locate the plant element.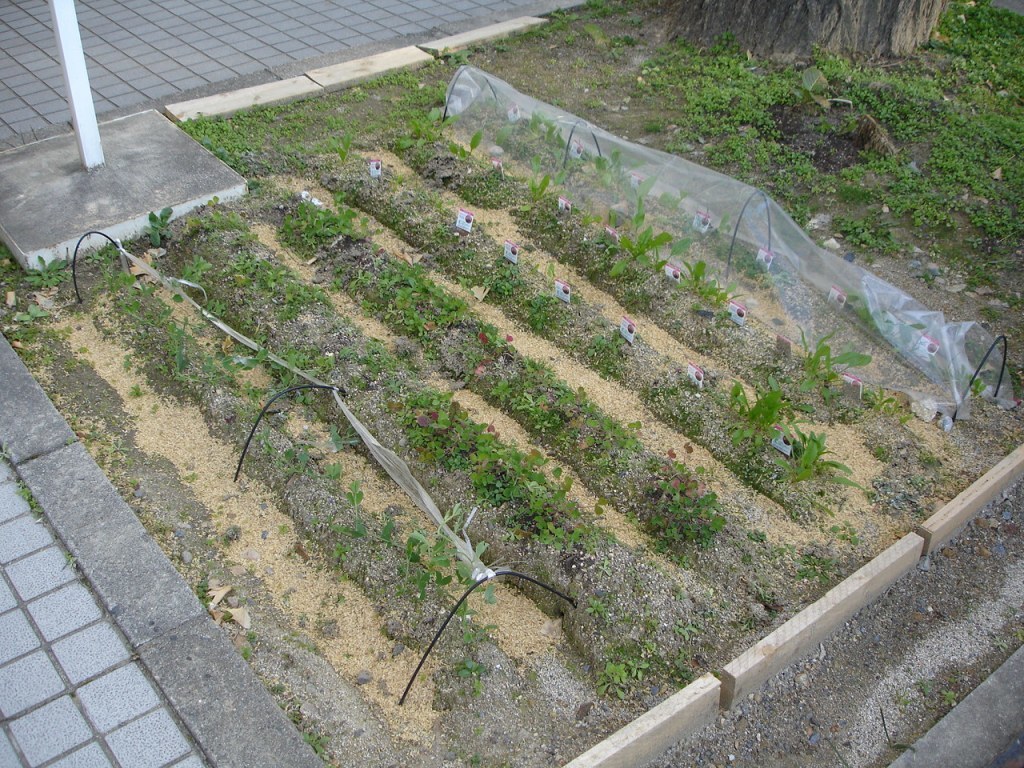
Element bbox: bbox=[832, 525, 870, 541].
